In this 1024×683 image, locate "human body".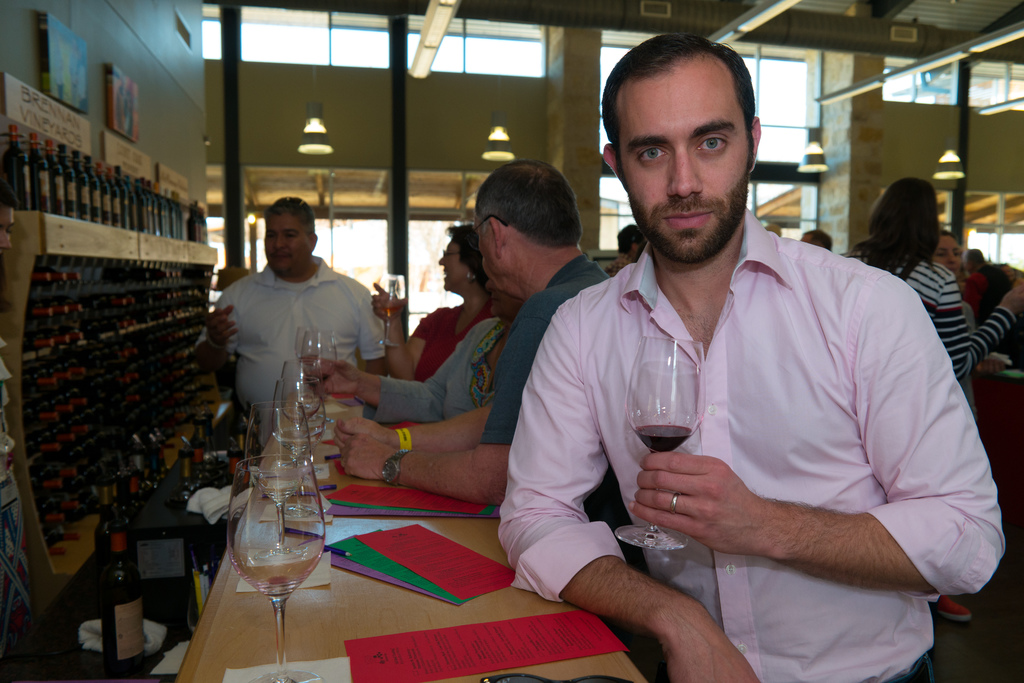
Bounding box: bbox(885, 258, 1022, 383).
